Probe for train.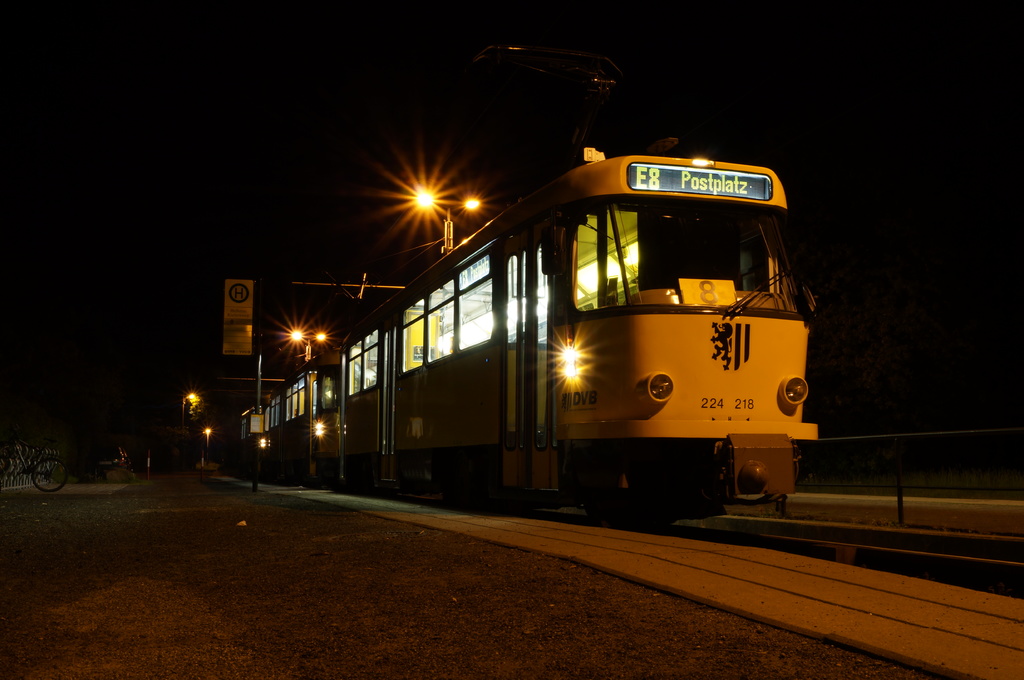
Probe result: 225,155,813,521.
